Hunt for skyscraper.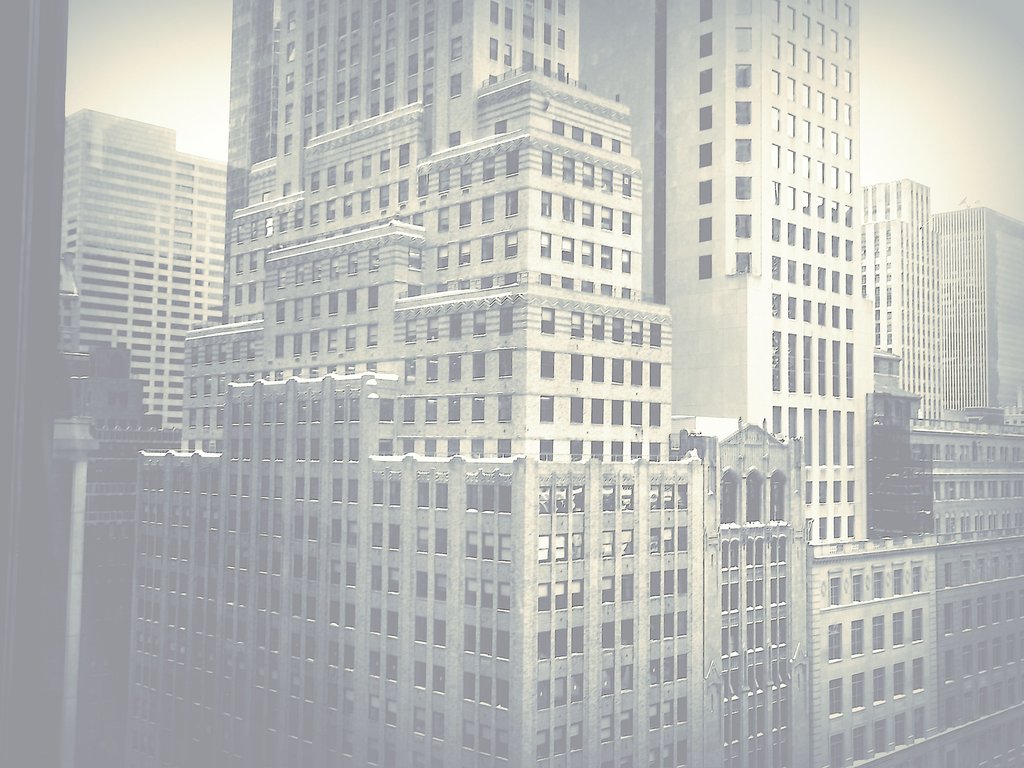
Hunted down at x1=569 y1=0 x2=964 y2=767.
